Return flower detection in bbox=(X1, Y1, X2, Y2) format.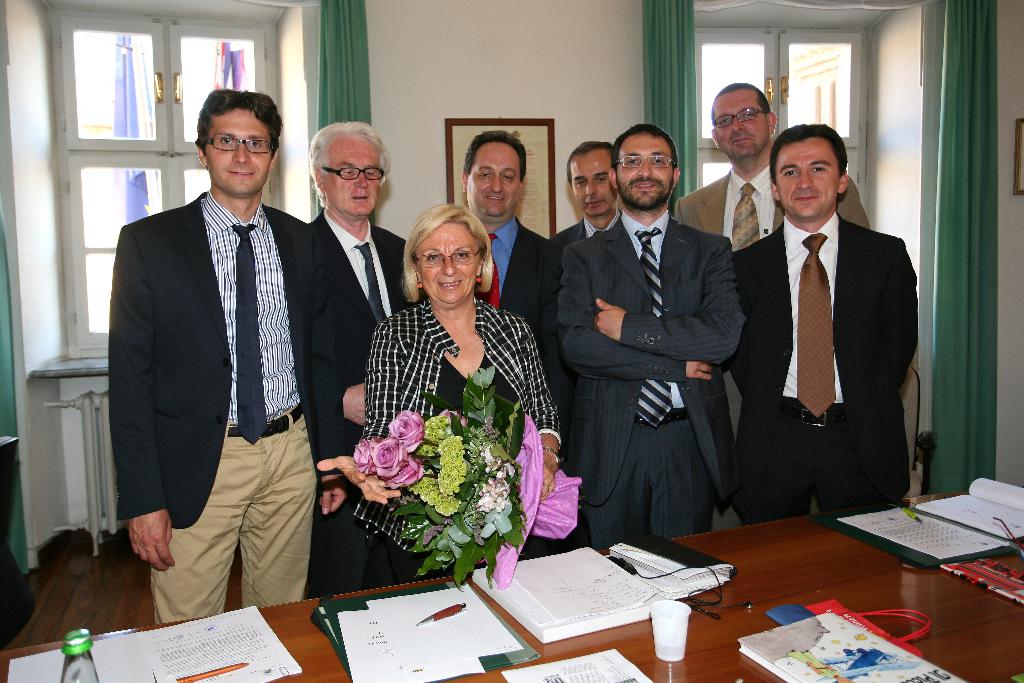
bbox=(436, 407, 467, 427).
